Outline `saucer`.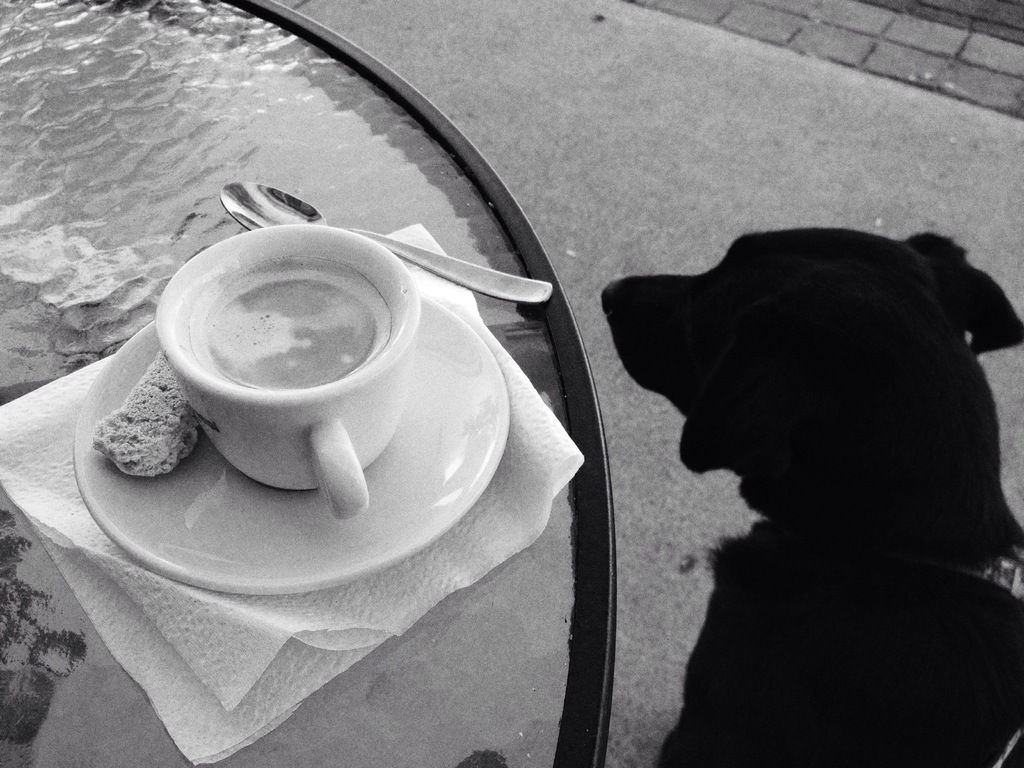
Outline: {"left": 70, "top": 318, "right": 513, "bottom": 598}.
